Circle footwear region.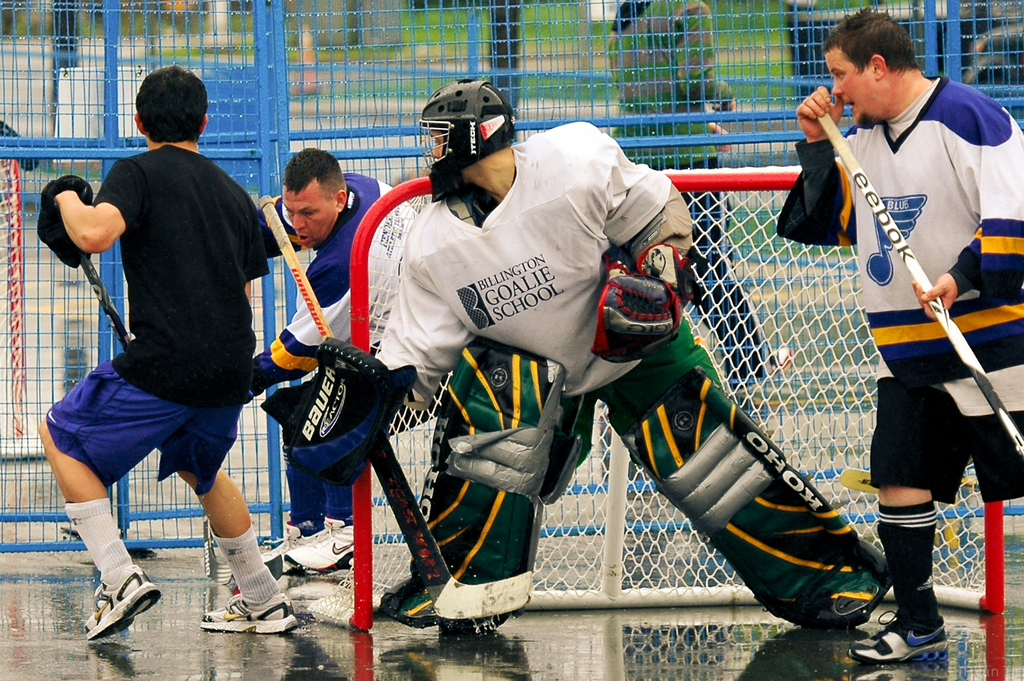
Region: <bbox>845, 614, 946, 663</bbox>.
